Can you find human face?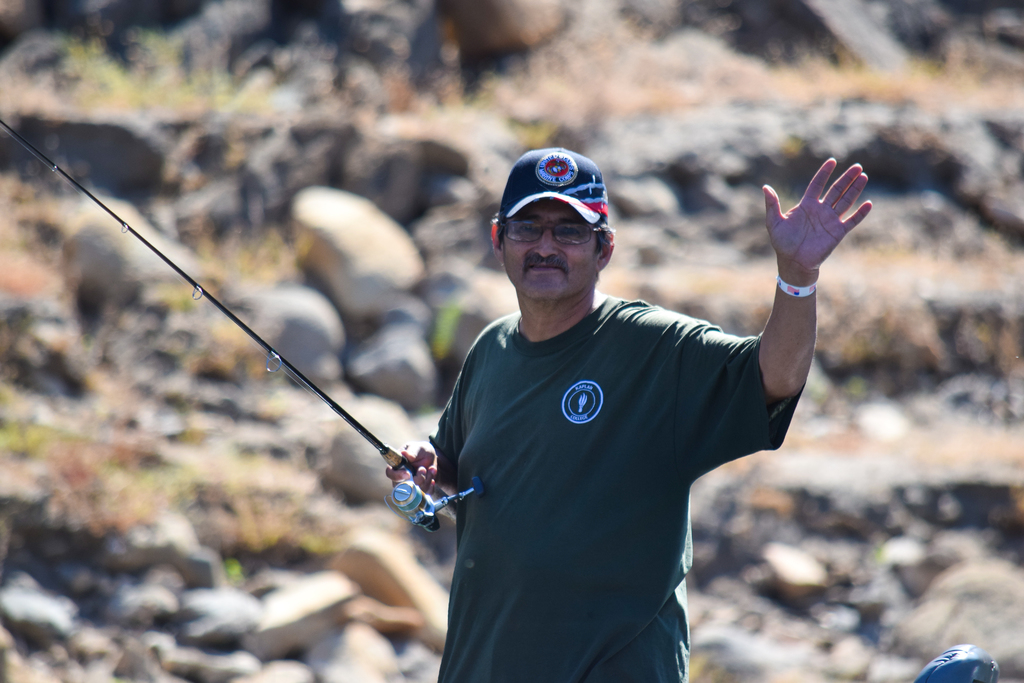
Yes, bounding box: rect(500, 201, 597, 301).
